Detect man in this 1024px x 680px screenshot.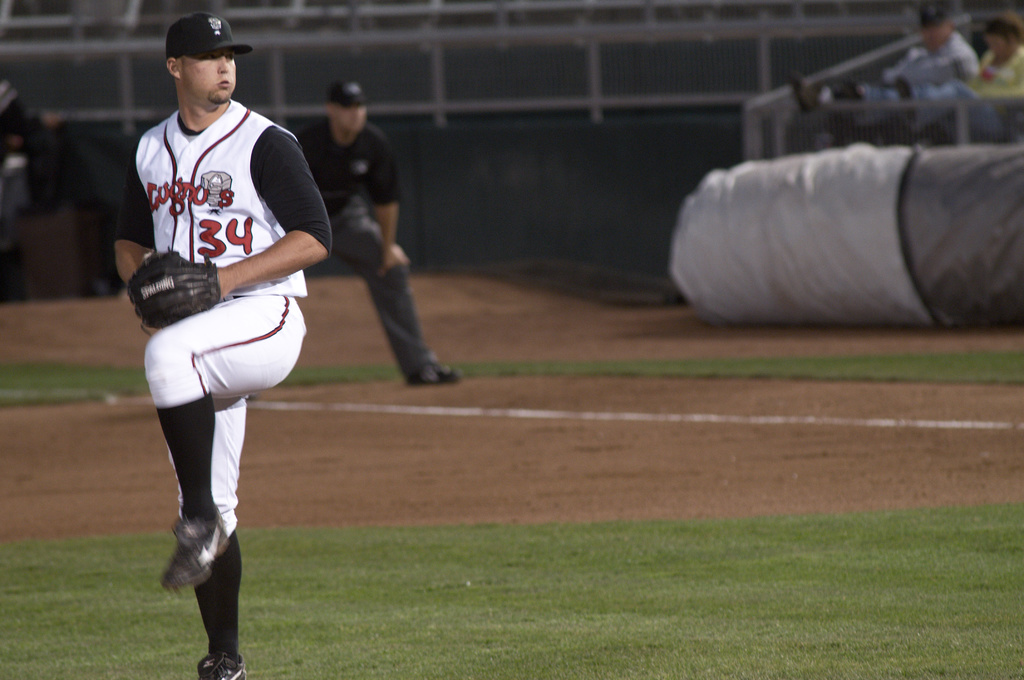
Detection: 116, 3, 320, 679.
